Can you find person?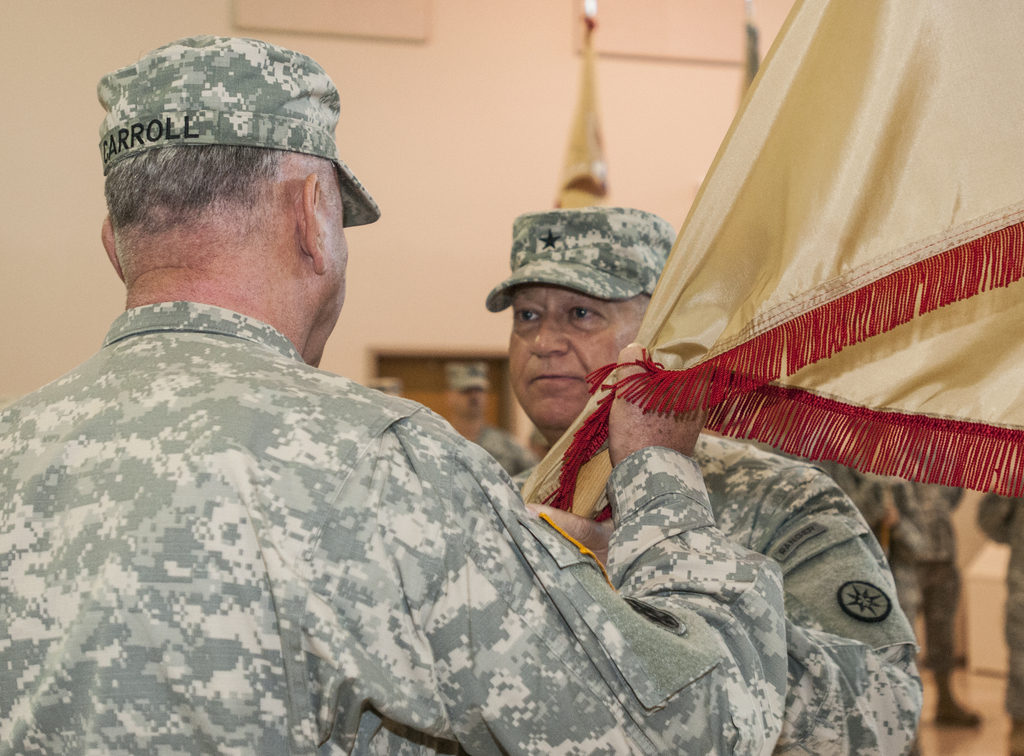
Yes, bounding box: <bbox>881, 473, 982, 729</bbox>.
